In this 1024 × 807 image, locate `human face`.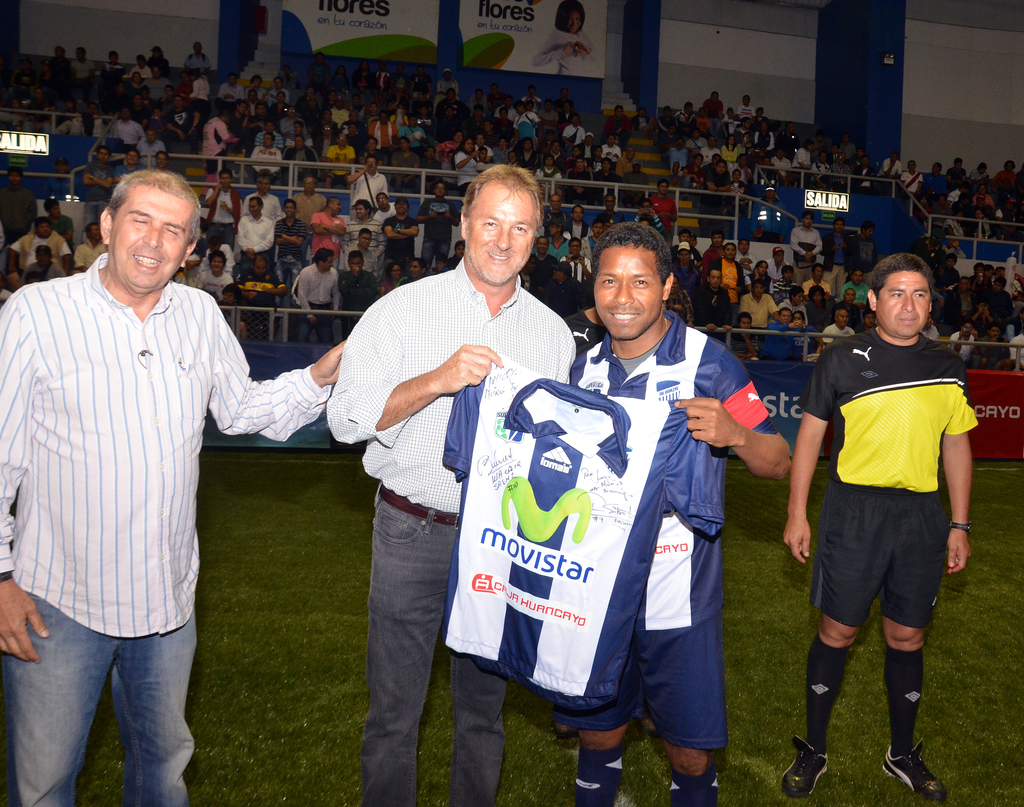
Bounding box: (228, 76, 237, 85).
